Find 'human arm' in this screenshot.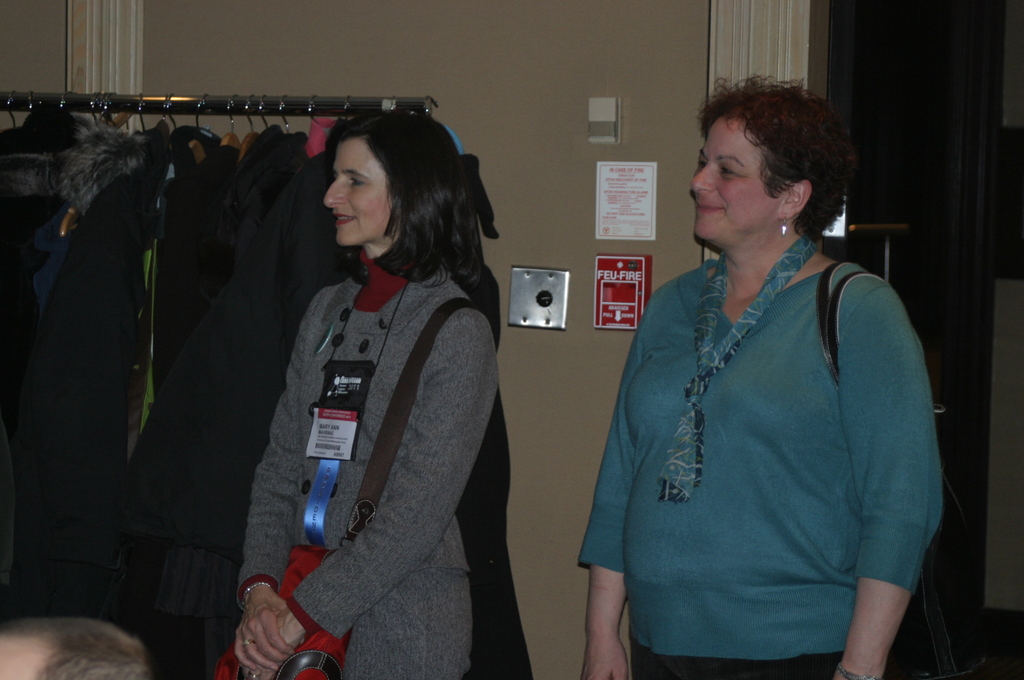
The bounding box for 'human arm' is region(854, 280, 937, 653).
